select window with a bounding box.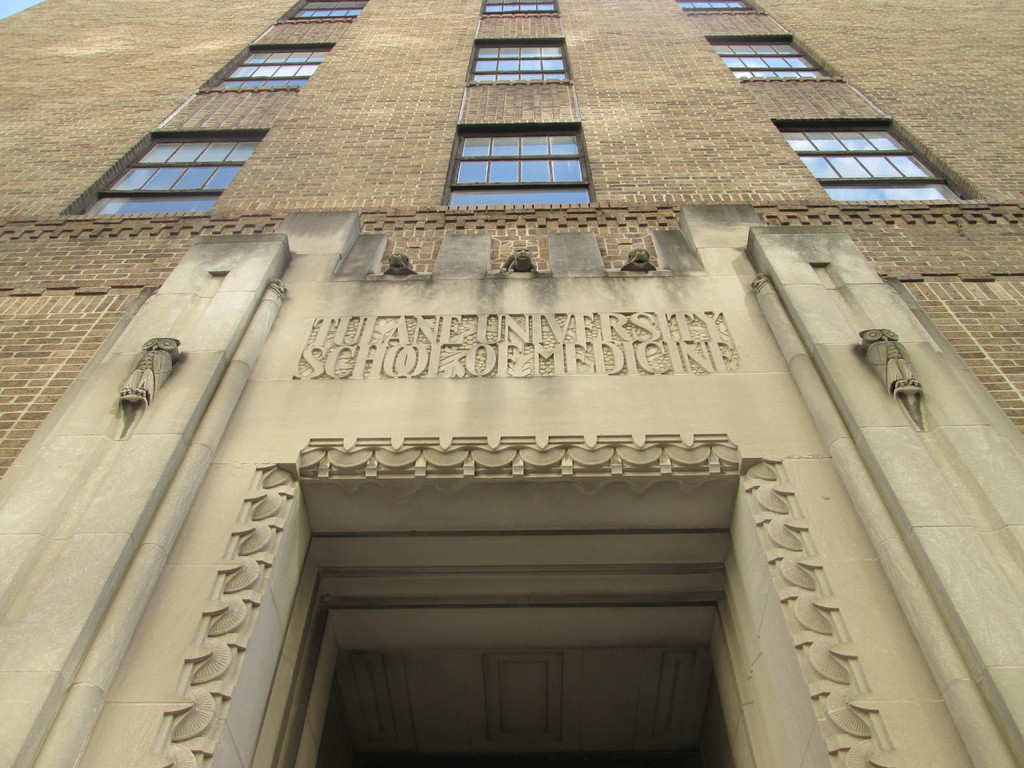
box(703, 31, 838, 84).
